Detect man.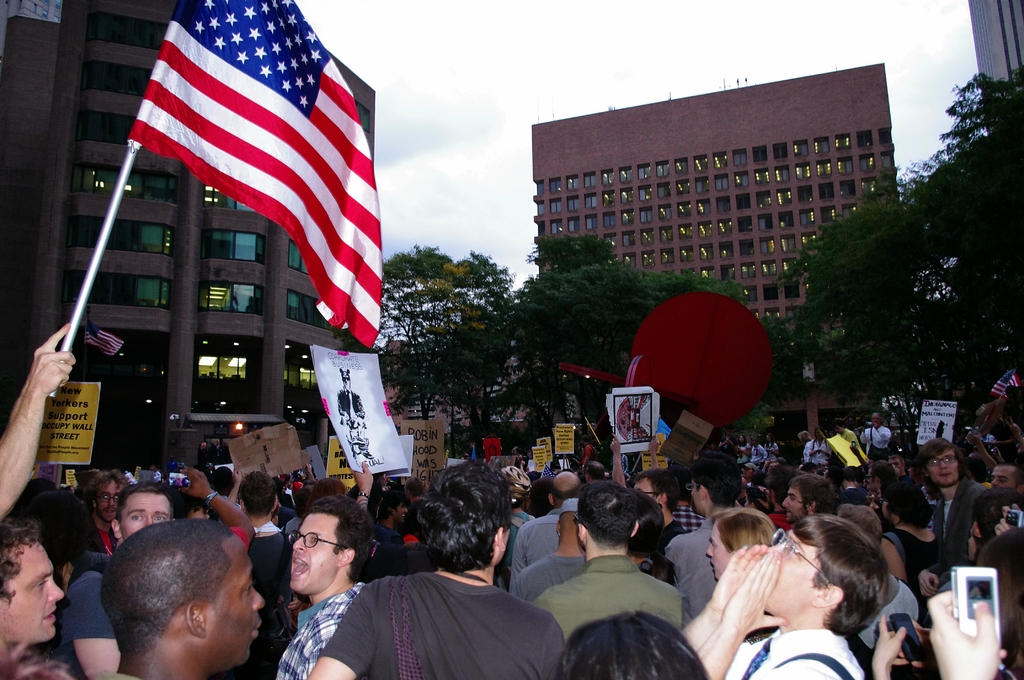
Detected at [303, 468, 566, 679].
